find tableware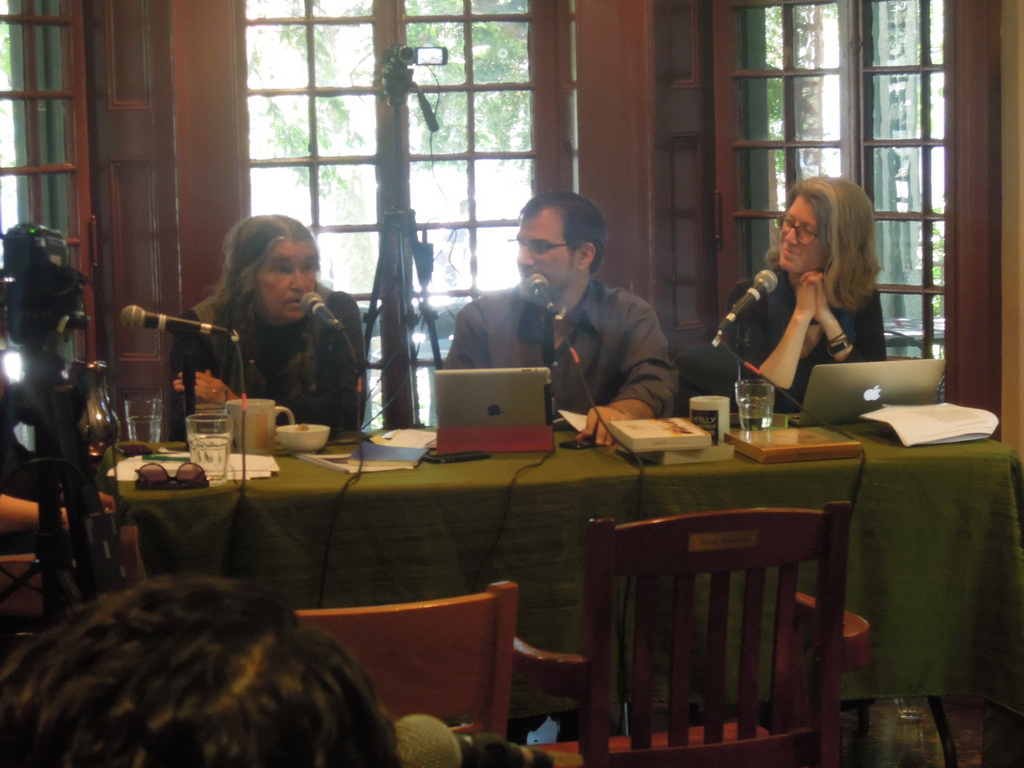
278,418,331,456
